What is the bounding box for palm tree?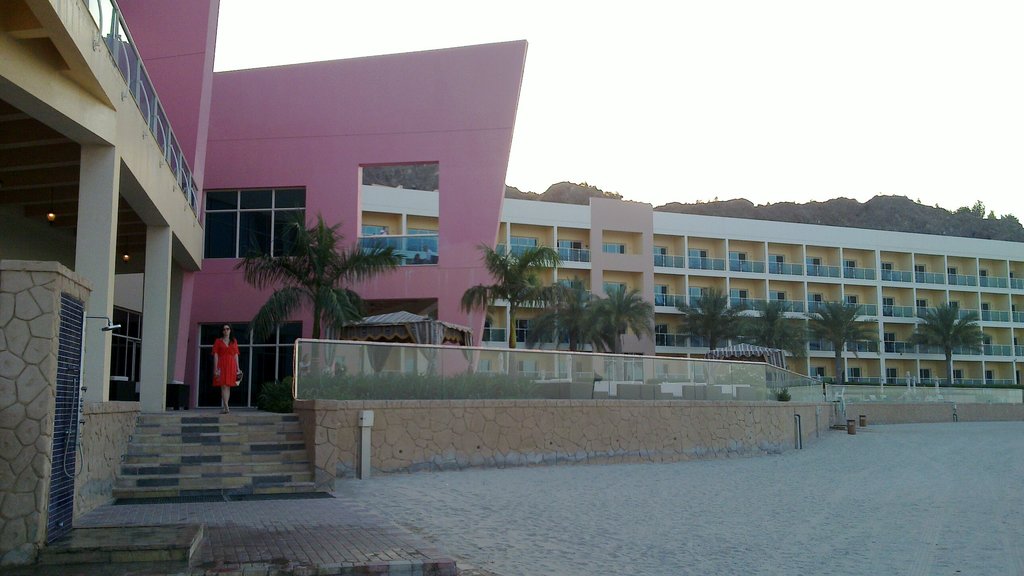
rect(519, 268, 594, 395).
